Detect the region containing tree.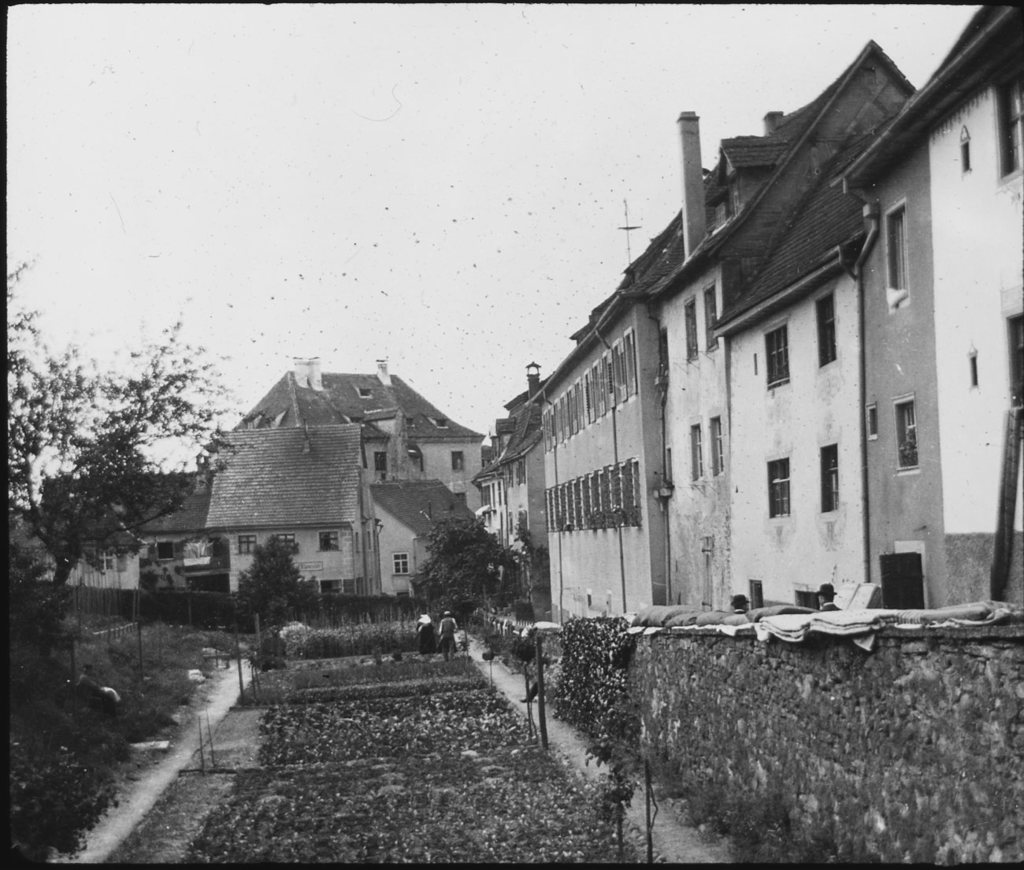
bbox=[408, 510, 560, 642].
